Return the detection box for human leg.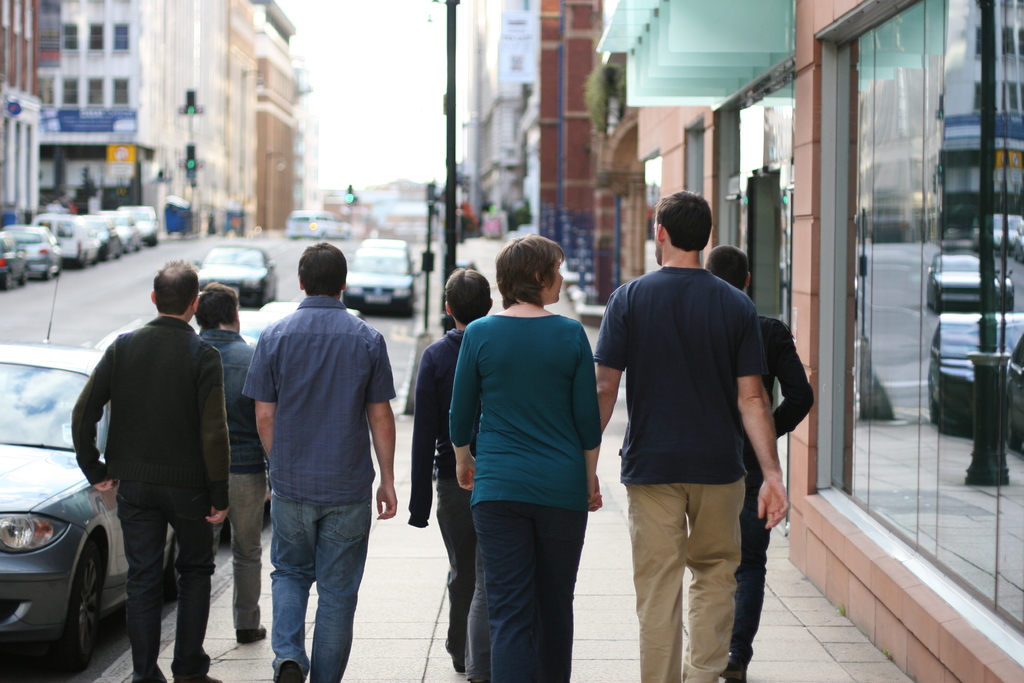
{"x1": 270, "y1": 486, "x2": 325, "y2": 678}.
